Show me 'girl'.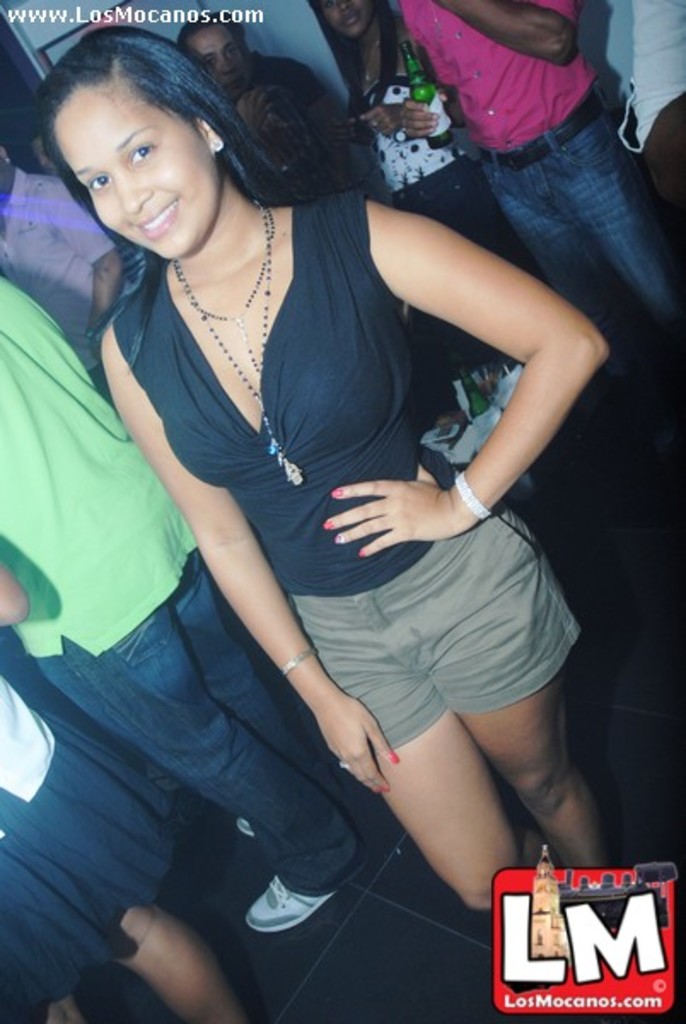
'girl' is here: 34,27,633,911.
